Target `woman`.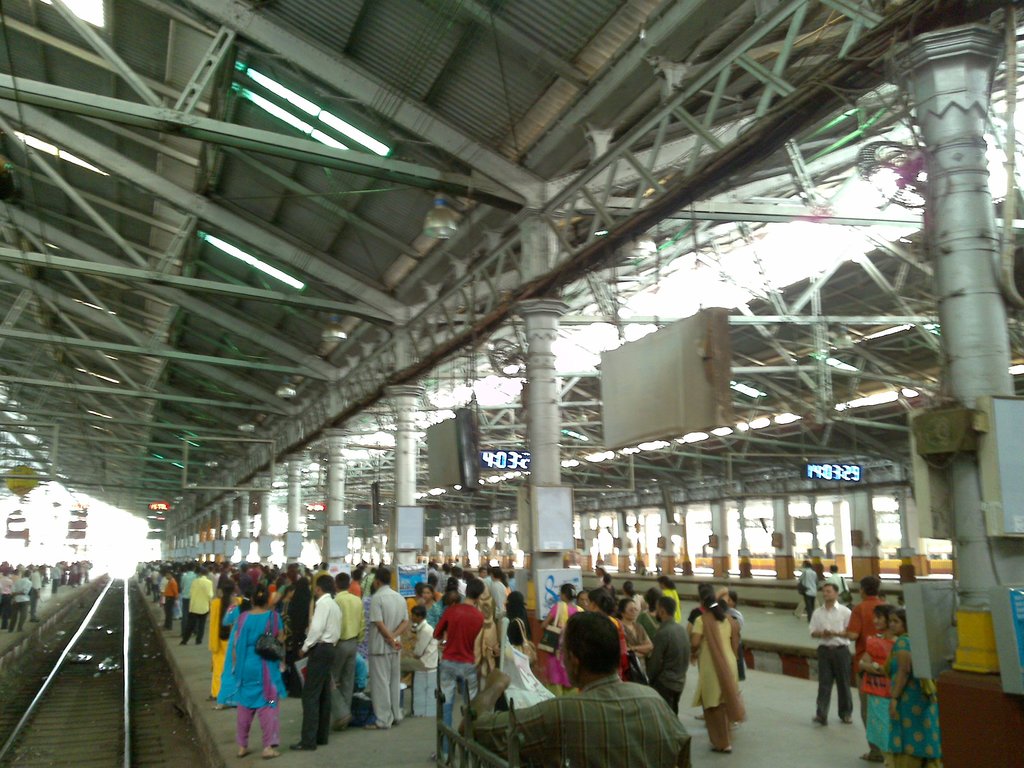
Target region: <region>666, 585, 761, 756</region>.
